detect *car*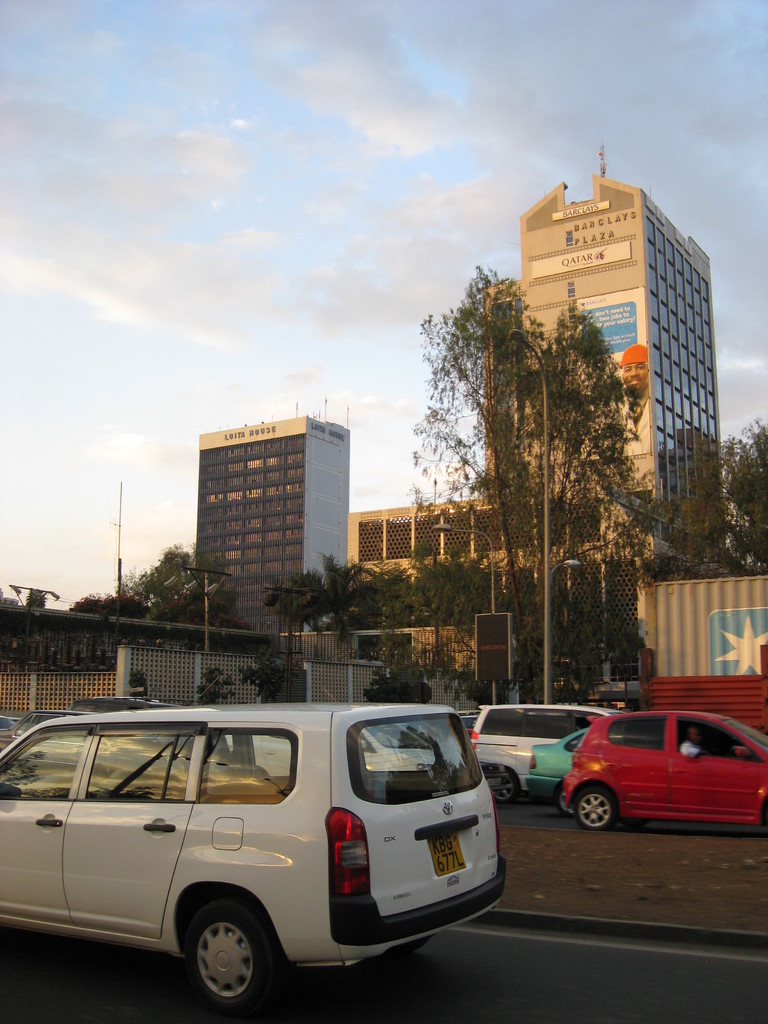
box(0, 708, 497, 1012)
